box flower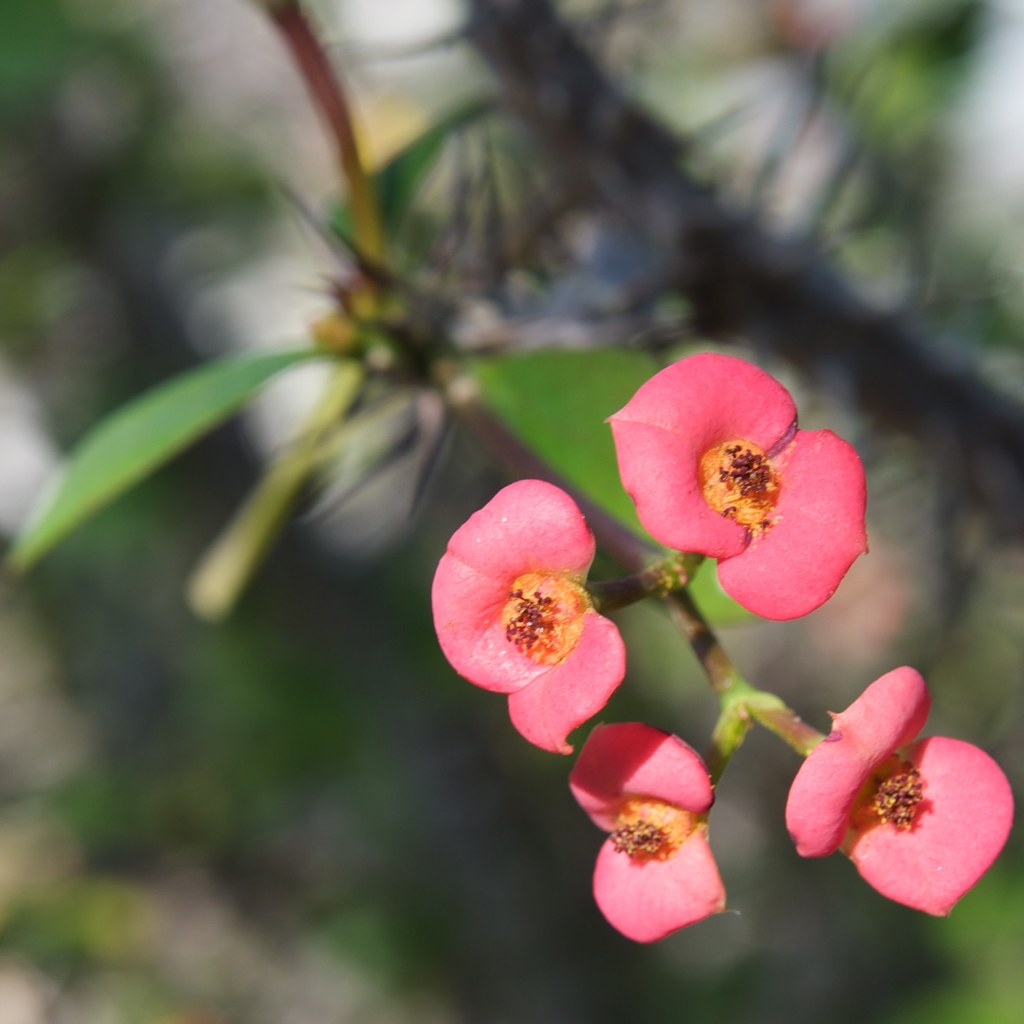
[left=785, top=665, right=1014, bottom=921]
